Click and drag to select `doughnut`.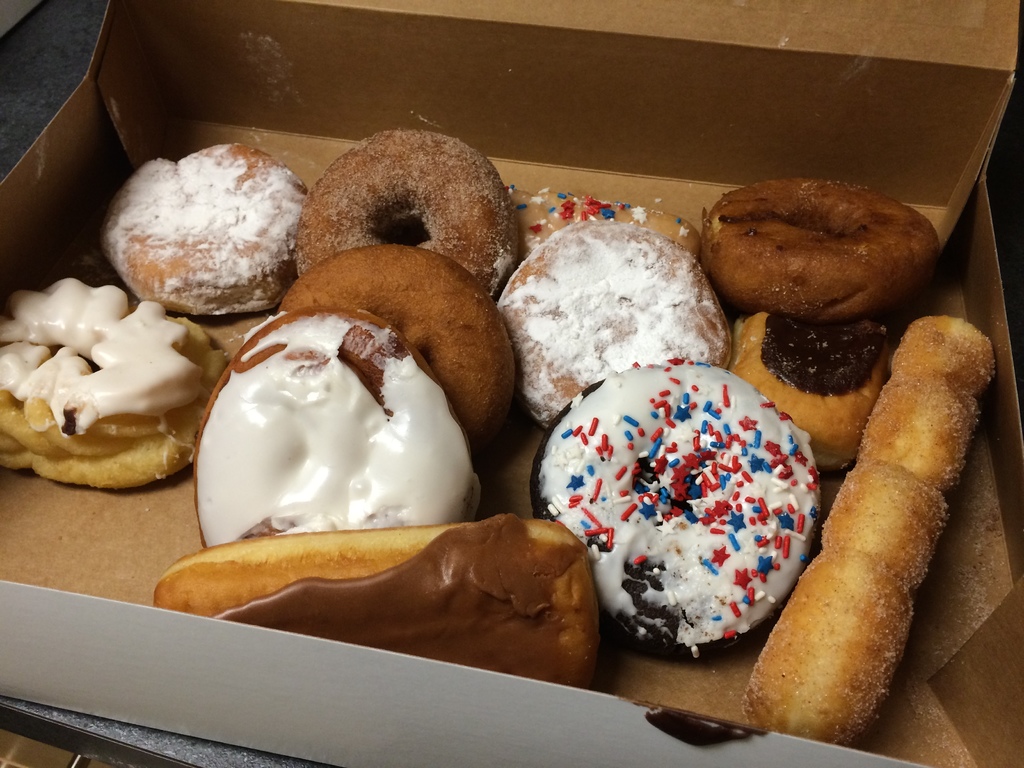
Selection: [187,307,479,545].
